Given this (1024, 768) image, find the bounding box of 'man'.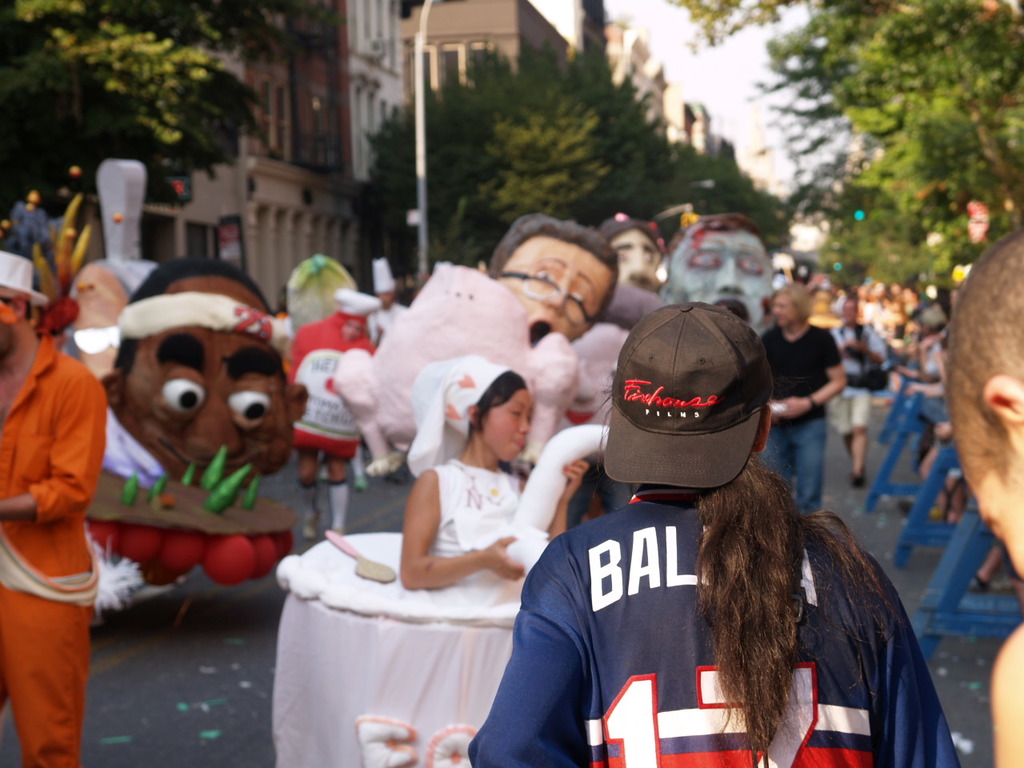
2 263 119 702.
